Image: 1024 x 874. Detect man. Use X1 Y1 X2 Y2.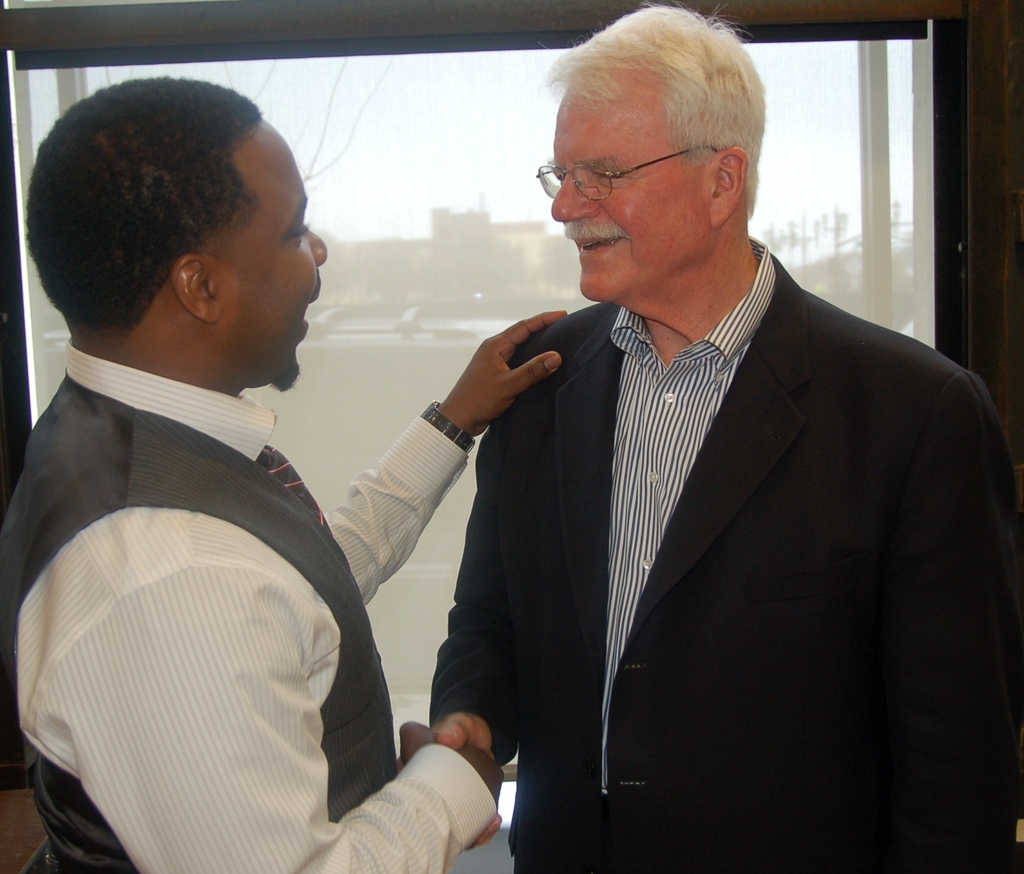
0 70 582 873.
